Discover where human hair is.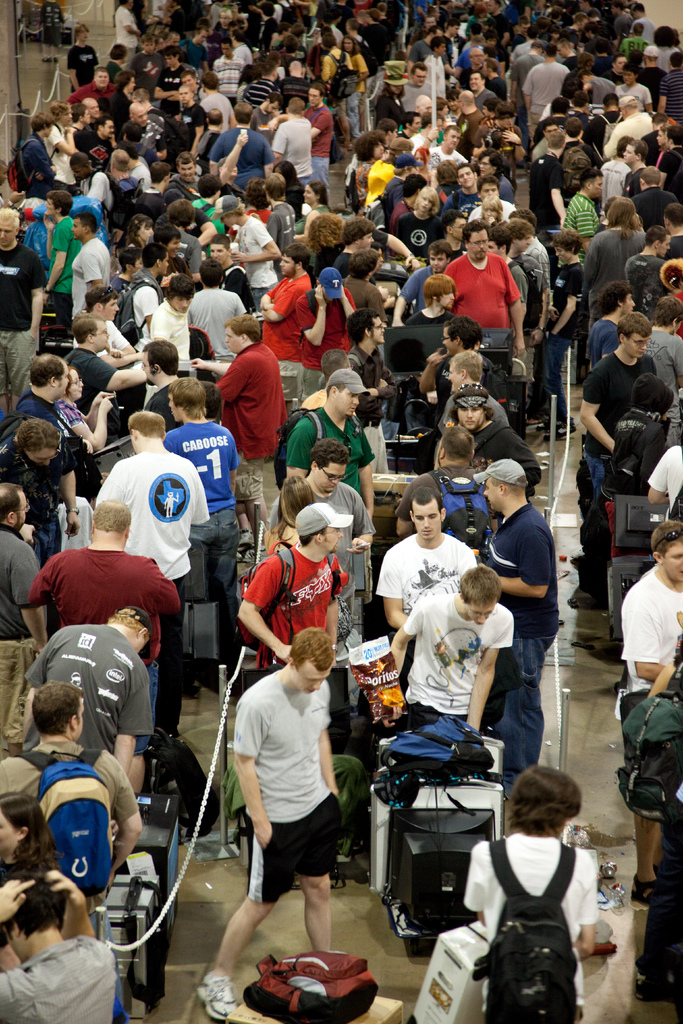
Discovered at <box>422,271,455,307</box>.
